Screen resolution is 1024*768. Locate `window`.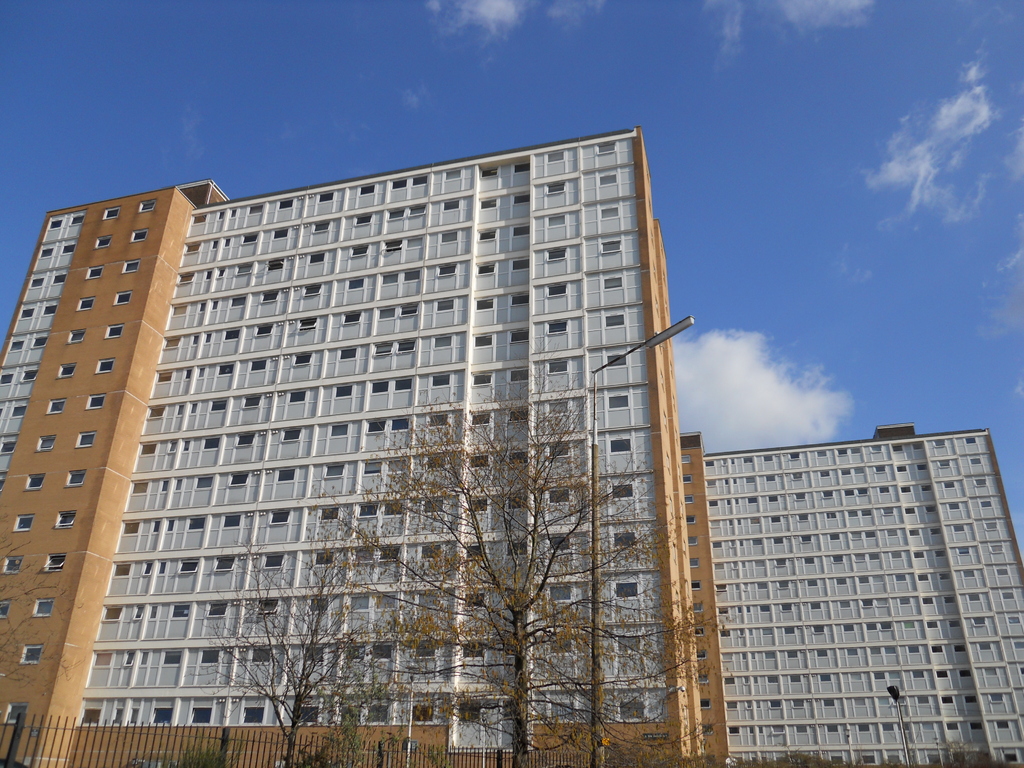
507,591,527,605.
